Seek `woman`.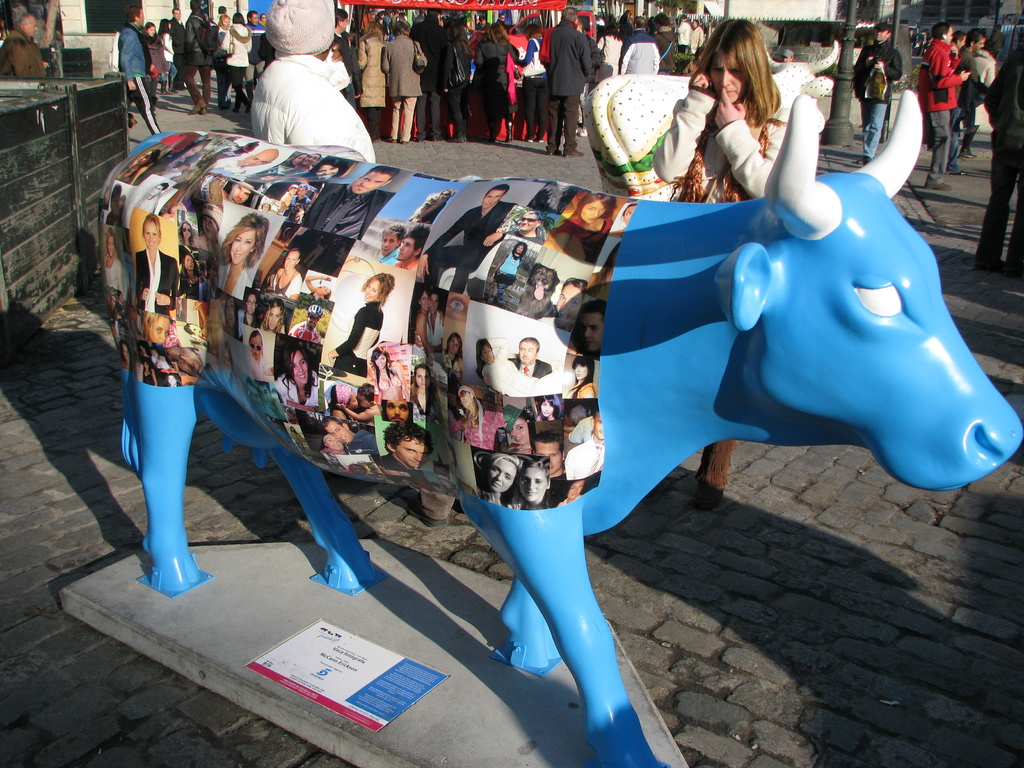
[left=406, top=364, right=440, bottom=424].
